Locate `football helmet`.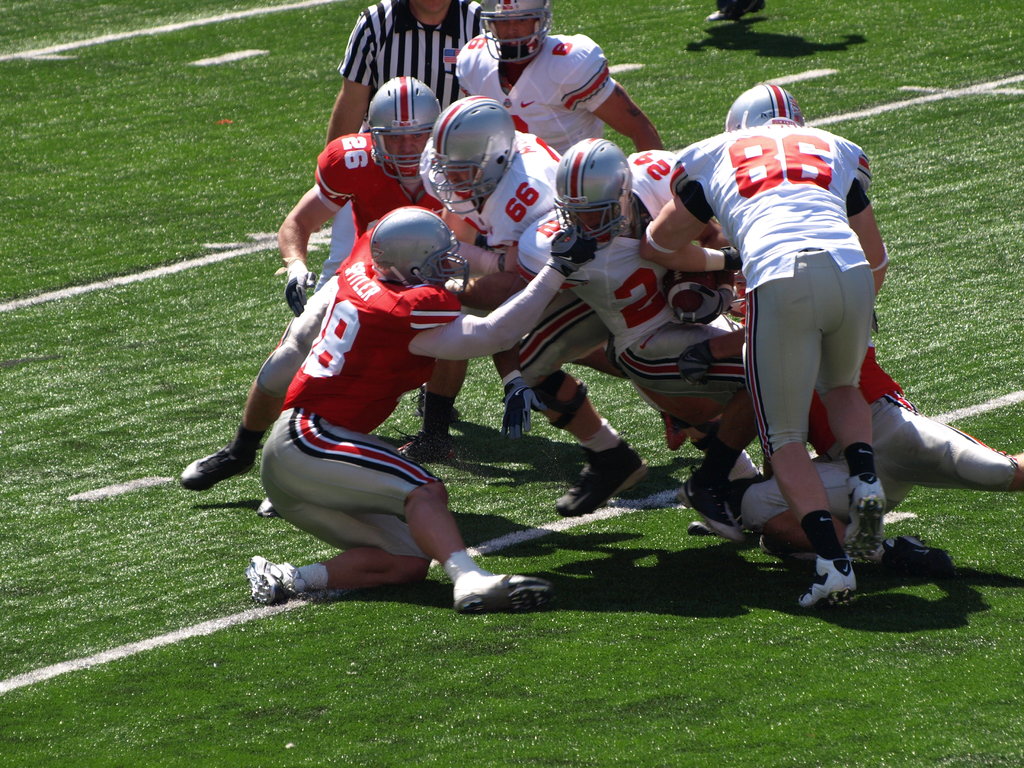
Bounding box: (x1=366, y1=77, x2=440, y2=188).
